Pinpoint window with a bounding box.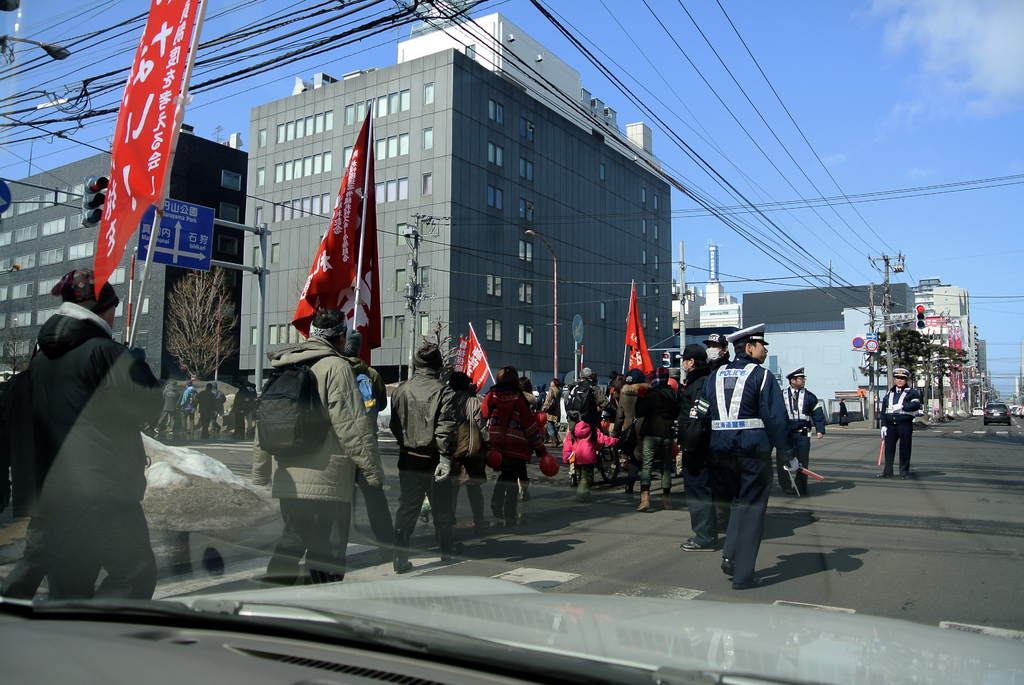
(424,81,431,104).
